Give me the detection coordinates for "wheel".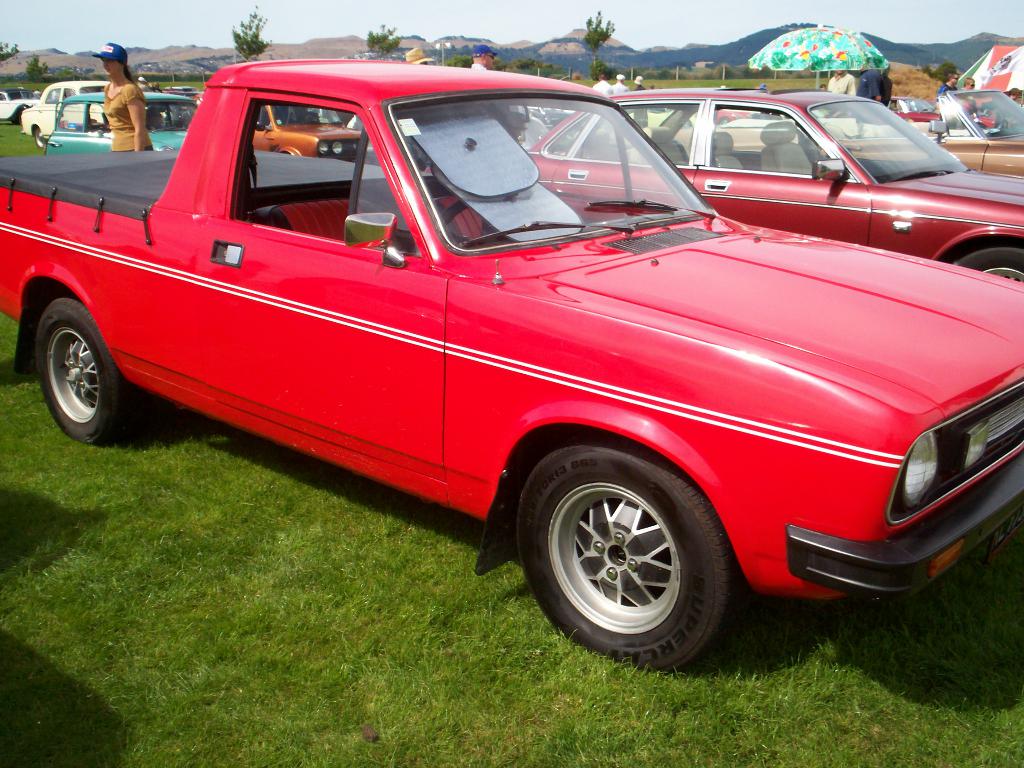
(33, 122, 46, 150).
